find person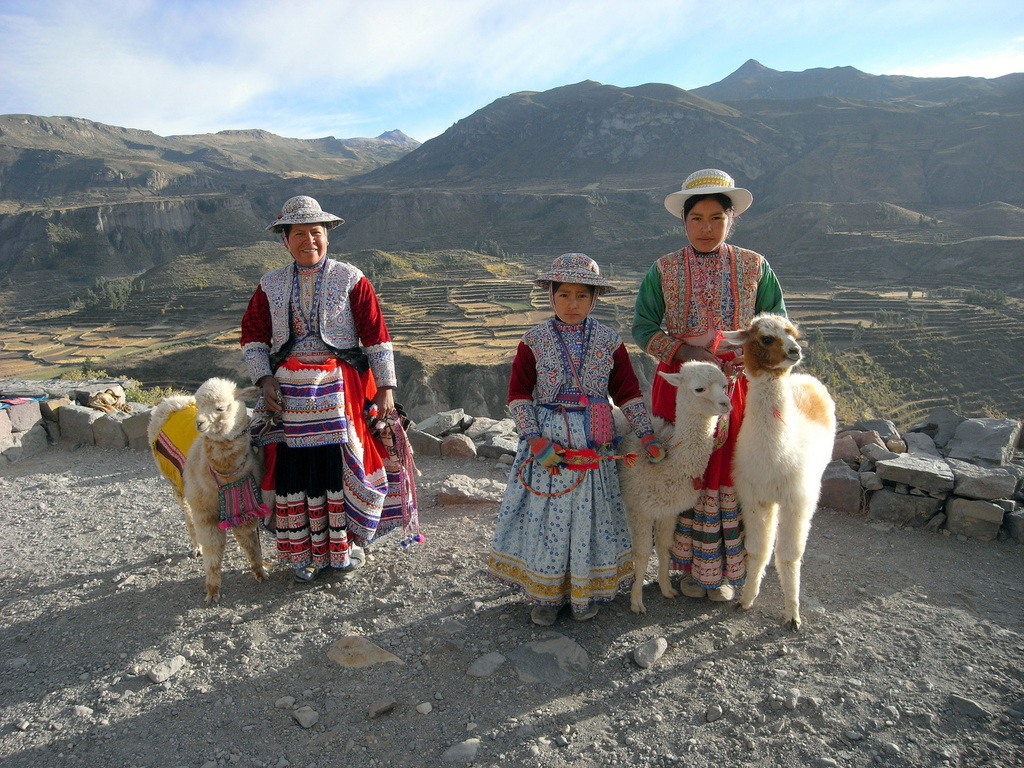
236,196,390,577
